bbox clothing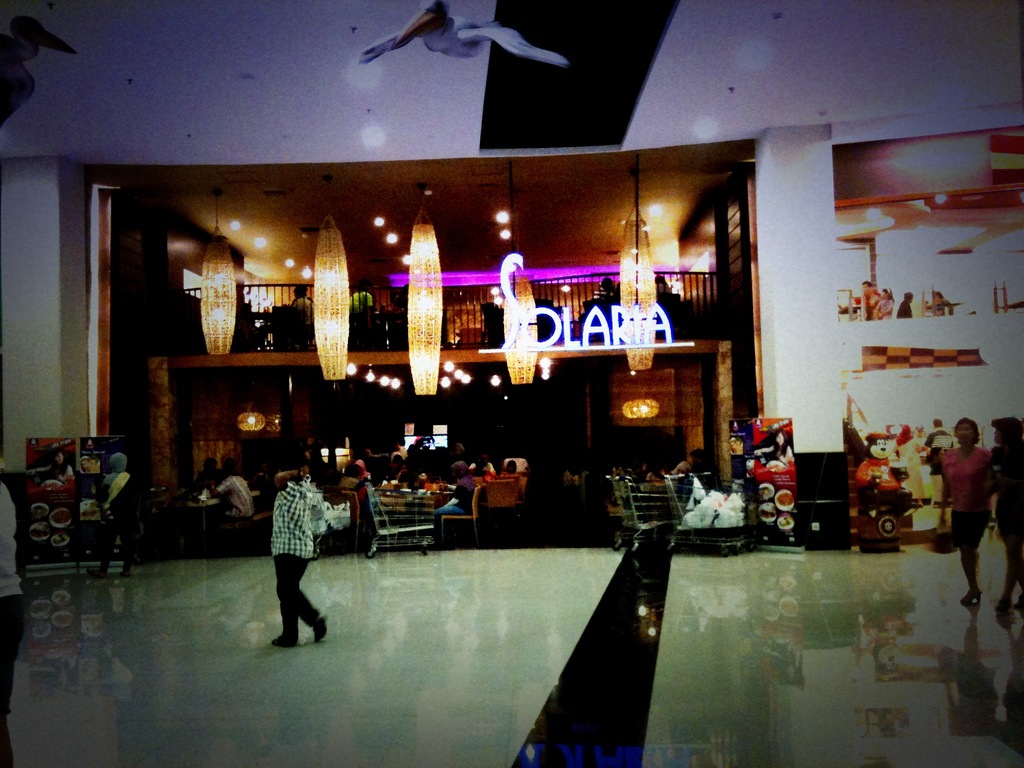
[left=776, top=445, right=794, bottom=466]
